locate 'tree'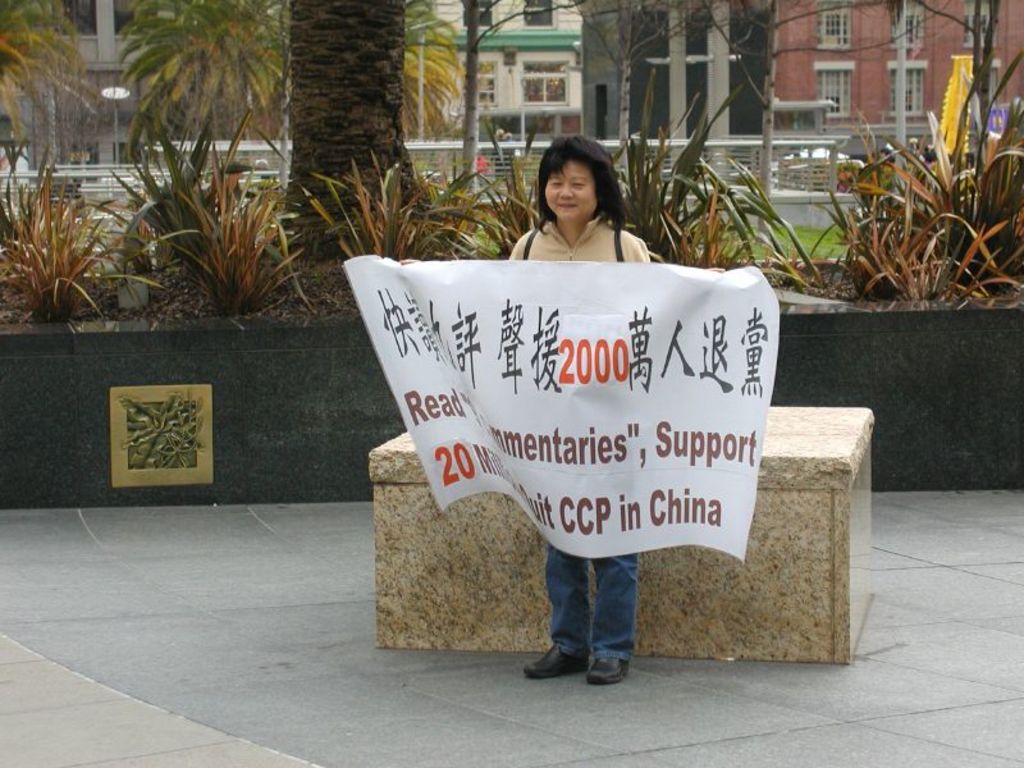
[left=913, top=0, right=1023, bottom=301]
